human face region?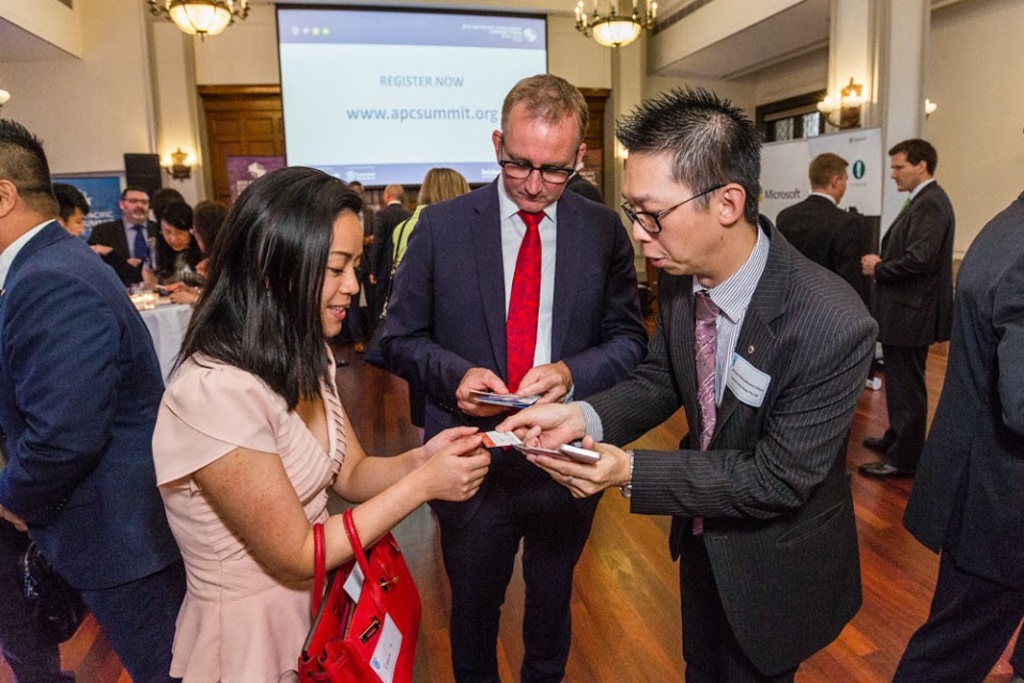
locate(125, 191, 149, 221)
